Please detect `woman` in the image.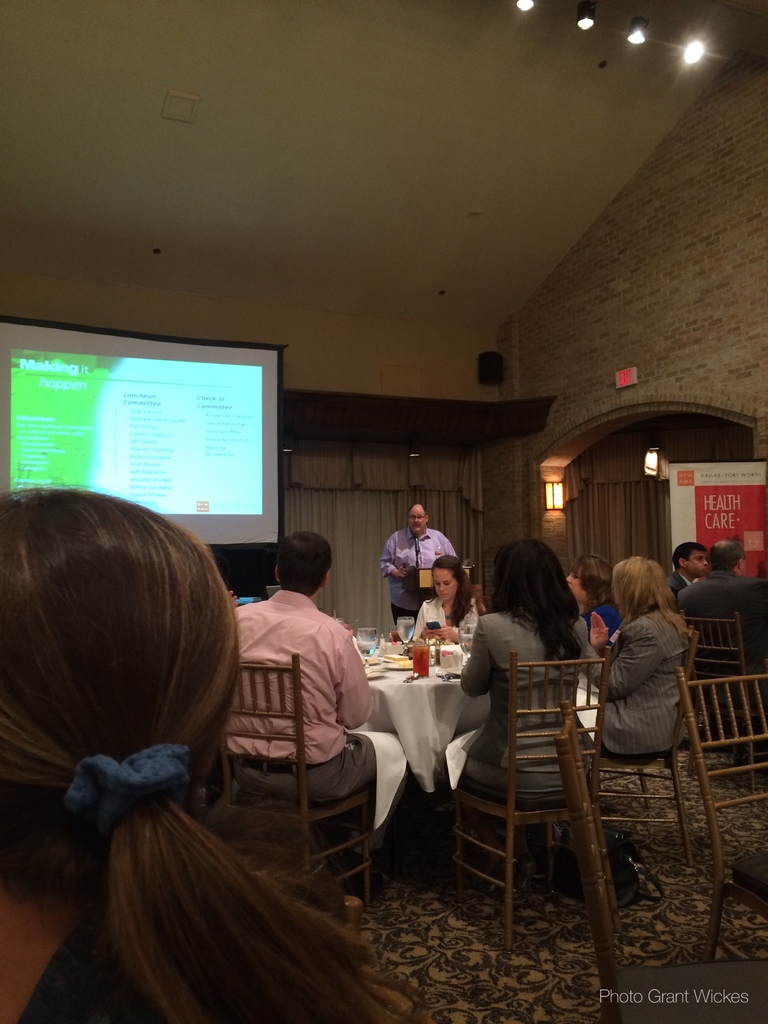
{"left": 462, "top": 549, "right": 607, "bottom": 776}.
